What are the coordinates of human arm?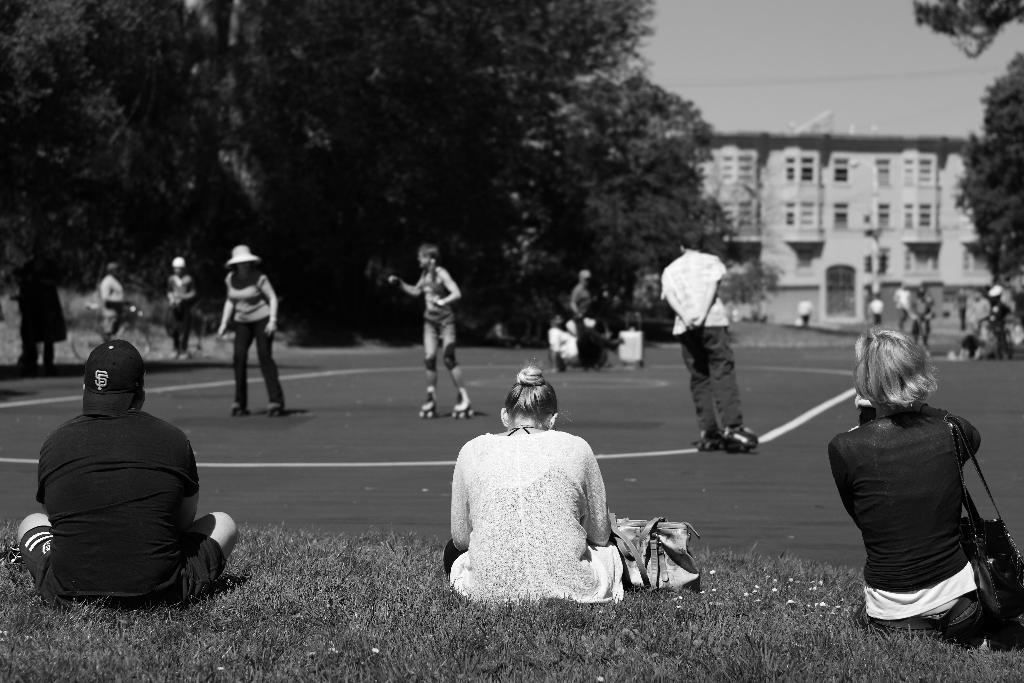
446, 441, 471, 555.
